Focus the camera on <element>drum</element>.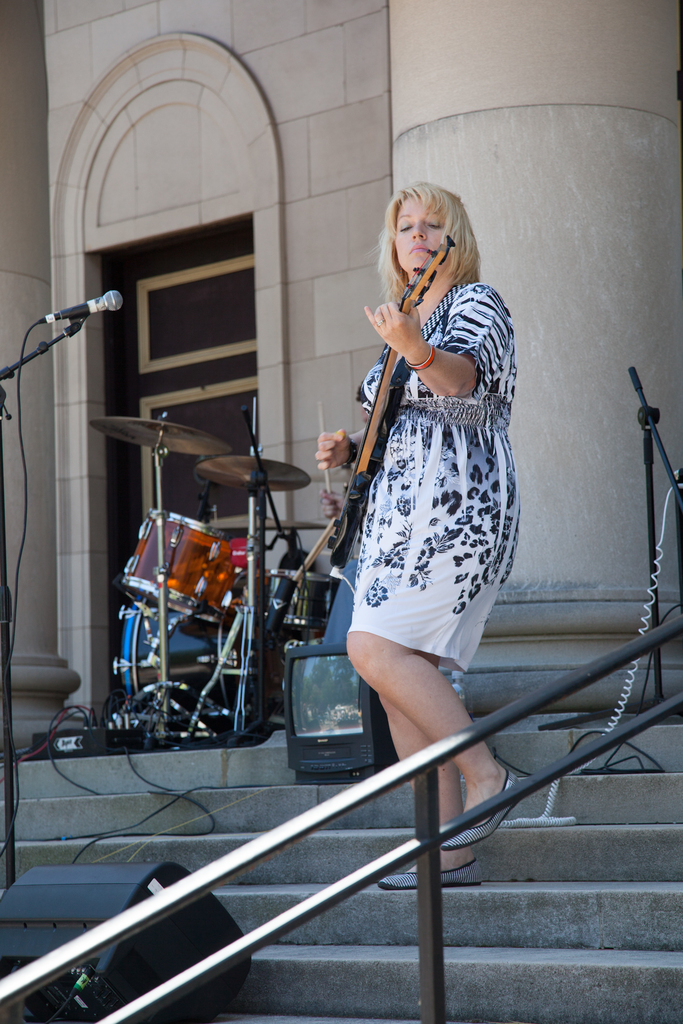
Focus region: left=126, top=508, right=225, bottom=618.
